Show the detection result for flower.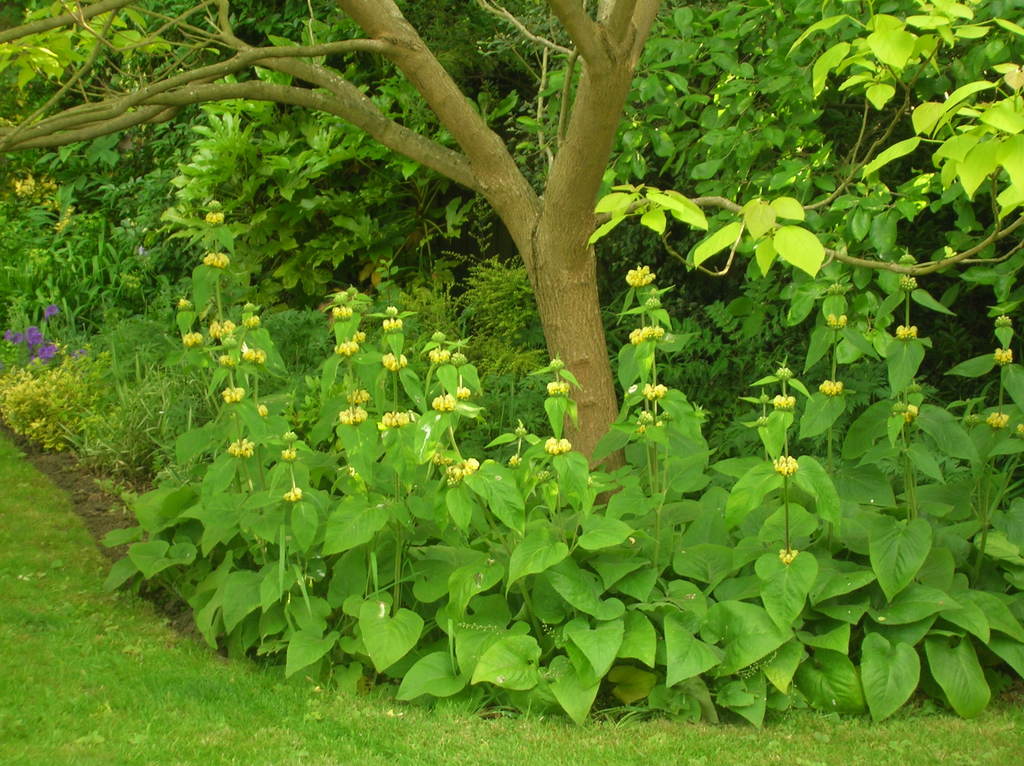
541:436:570:455.
